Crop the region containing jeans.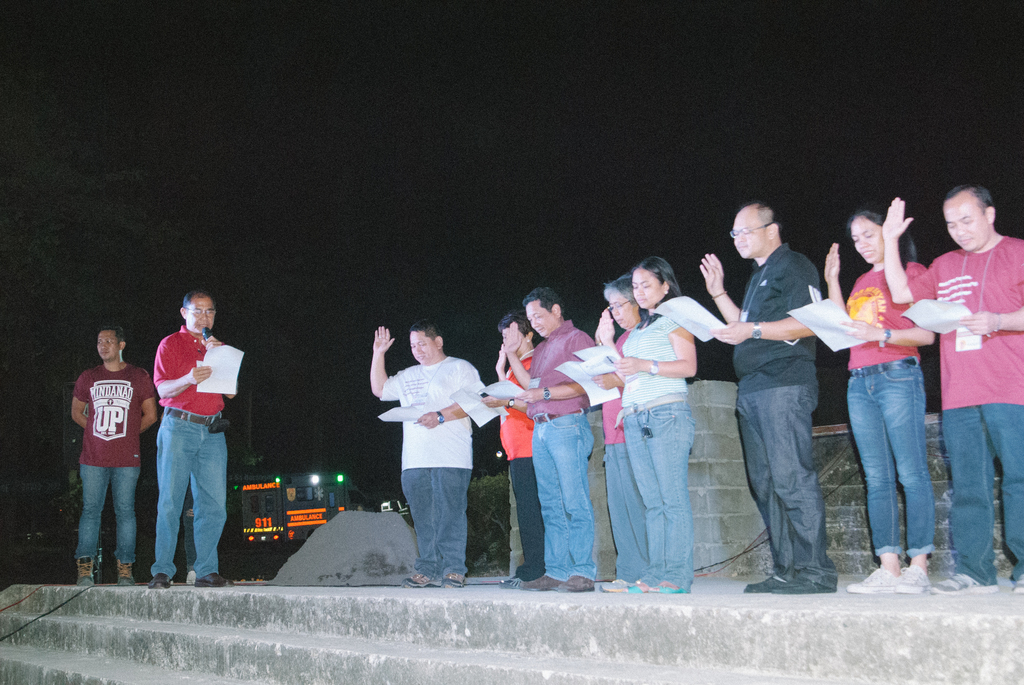
Crop region: Rect(508, 464, 545, 581).
